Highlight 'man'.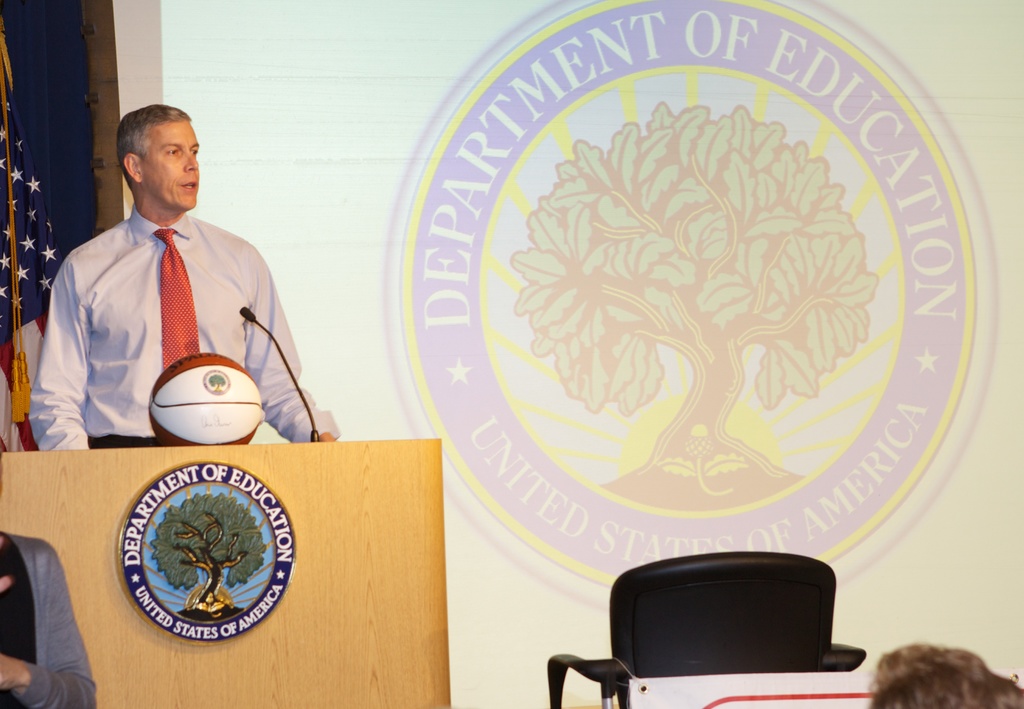
Highlighted region: 32,107,305,467.
